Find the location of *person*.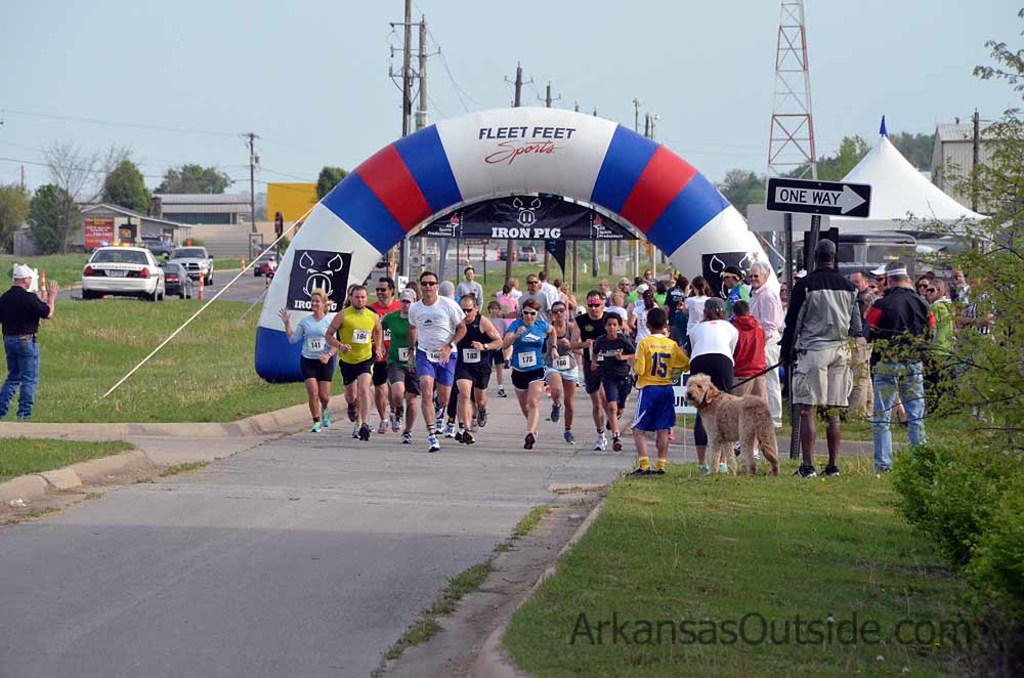
Location: locate(634, 297, 699, 489).
